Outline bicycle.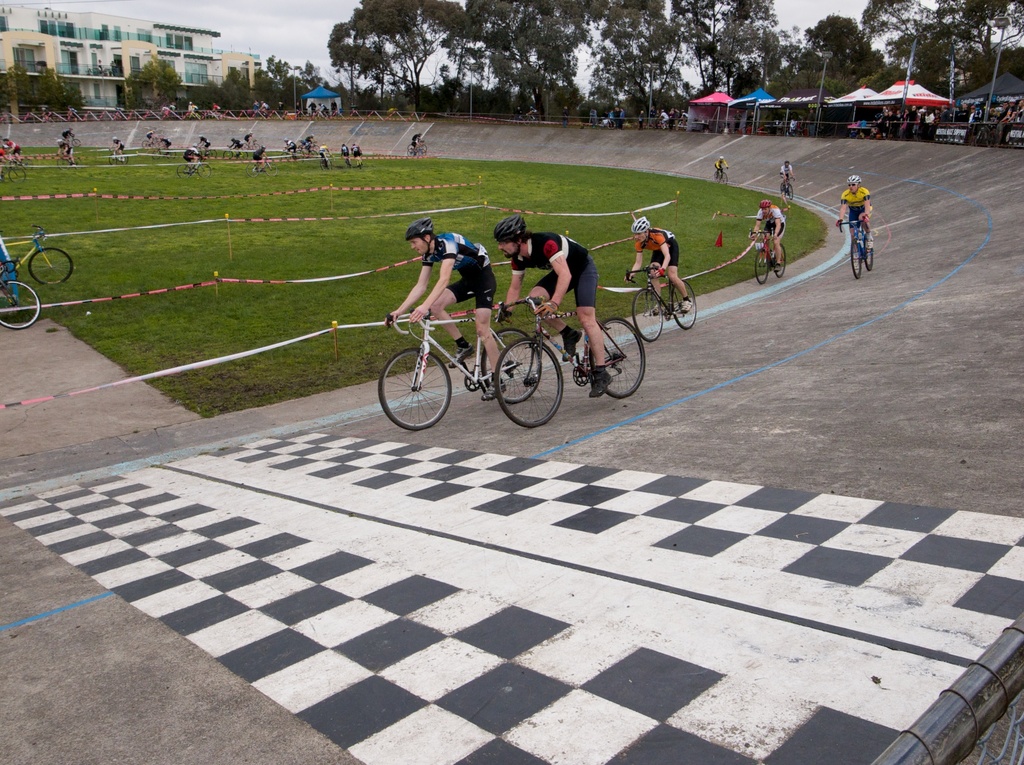
Outline: [left=836, top=216, right=875, bottom=279].
